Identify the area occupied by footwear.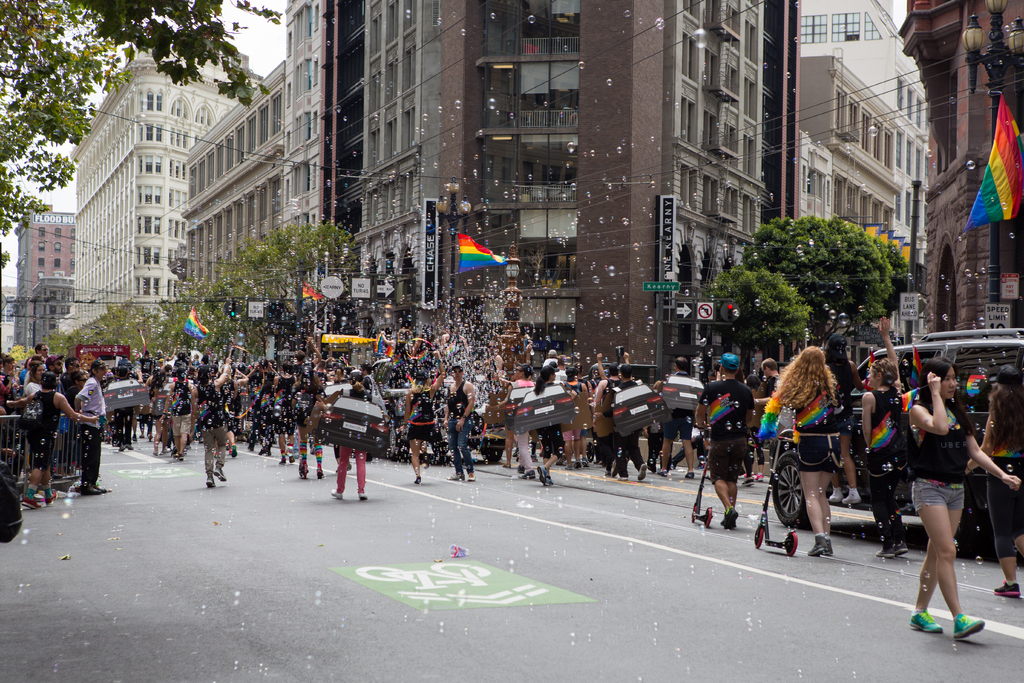
Area: (x1=995, y1=580, x2=1021, y2=595).
